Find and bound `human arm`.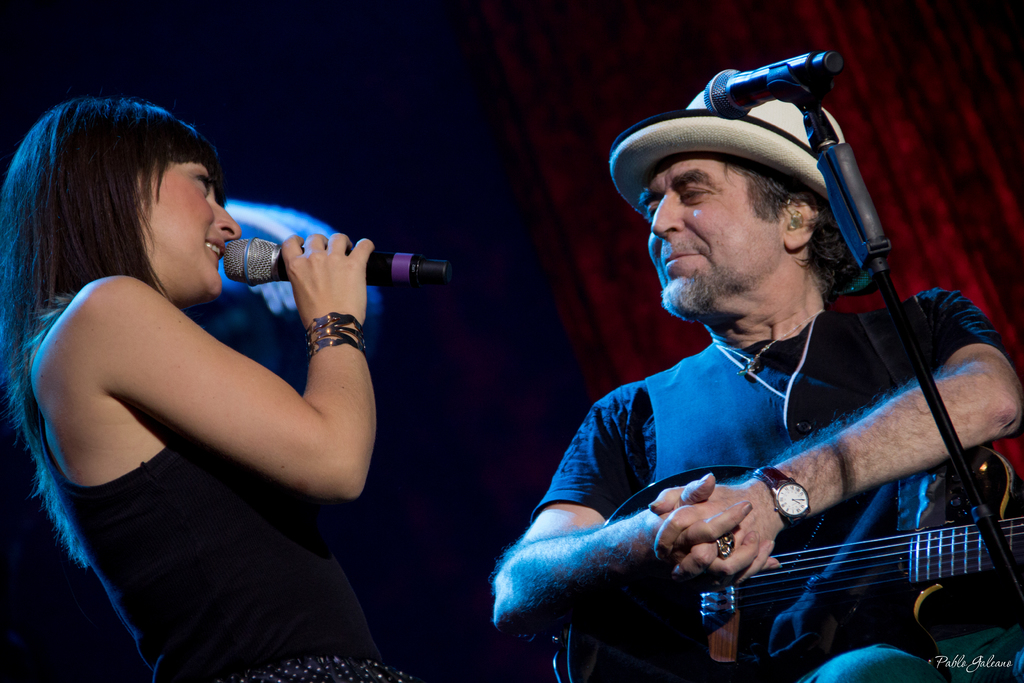
Bound: 650:282:1023:592.
